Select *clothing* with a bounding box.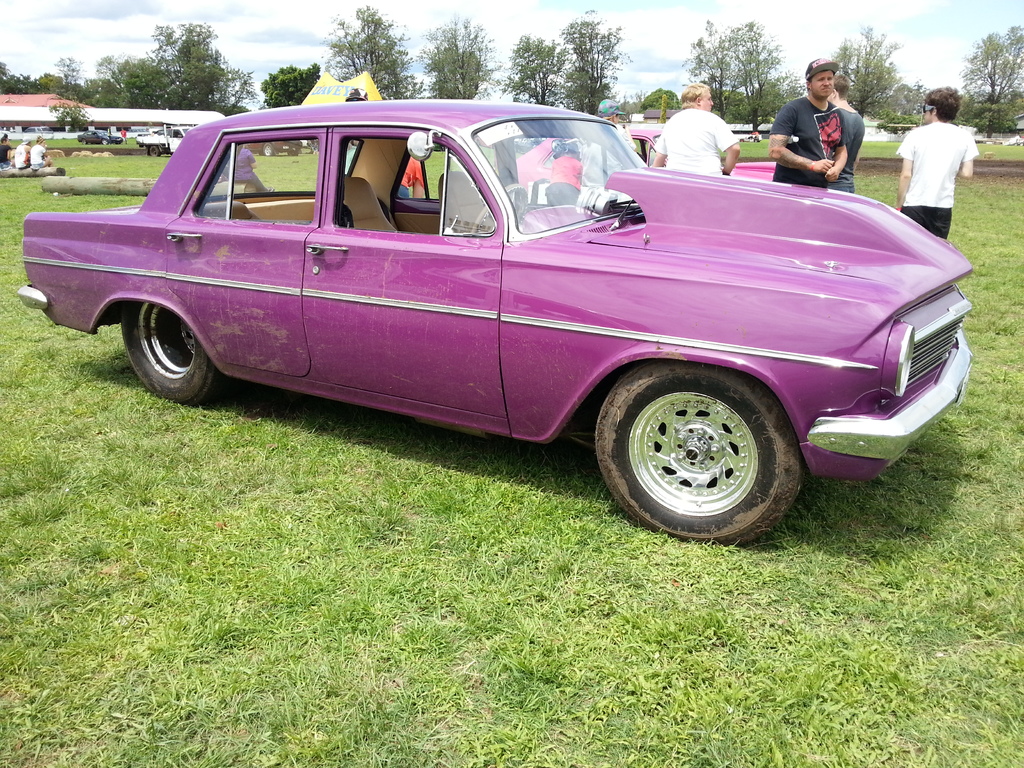
[x1=771, y1=95, x2=849, y2=188].
